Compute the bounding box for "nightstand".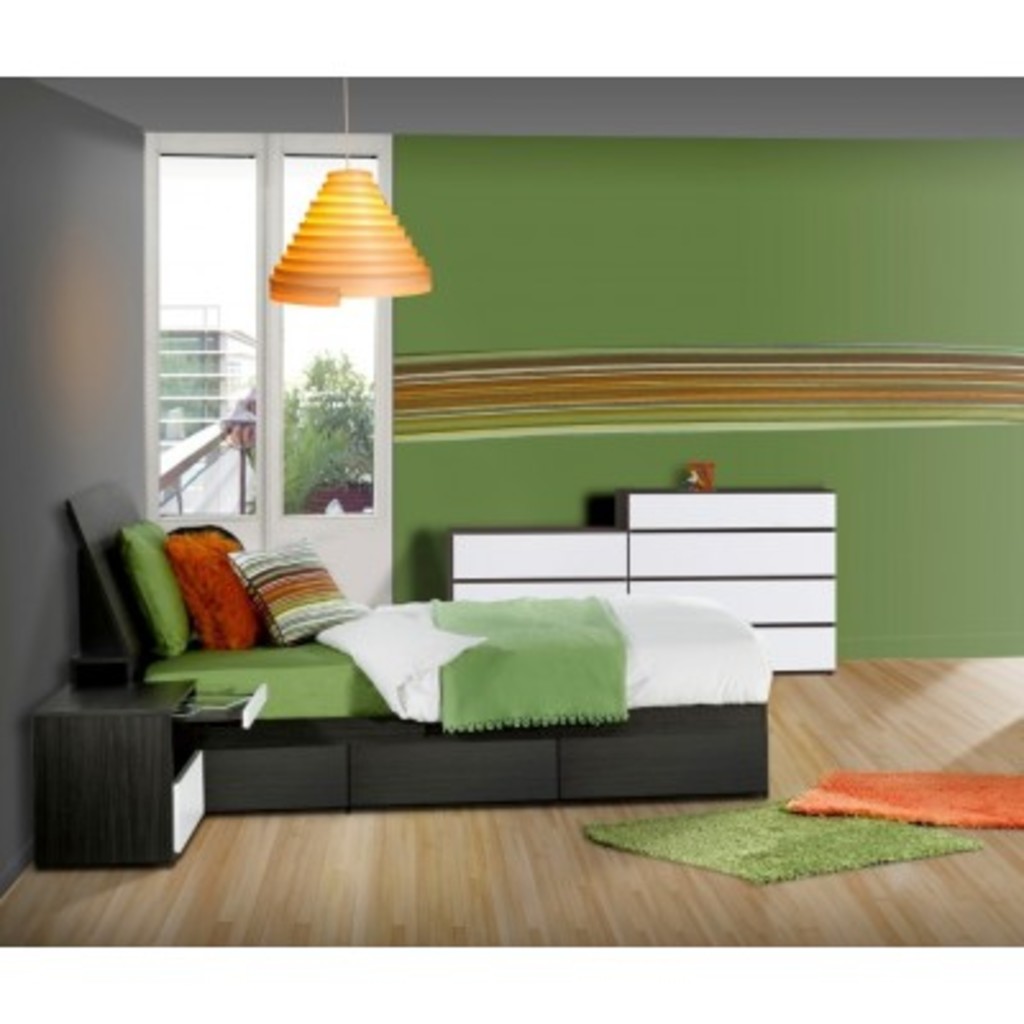
select_region(573, 476, 870, 668).
